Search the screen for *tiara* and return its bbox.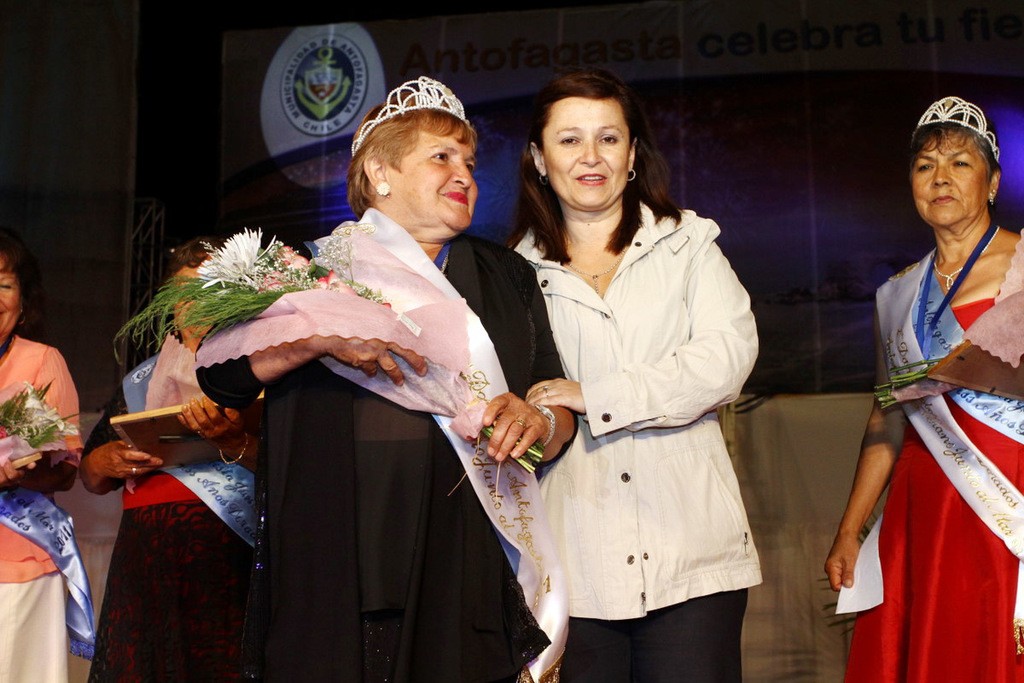
Found: (912,92,999,161).
